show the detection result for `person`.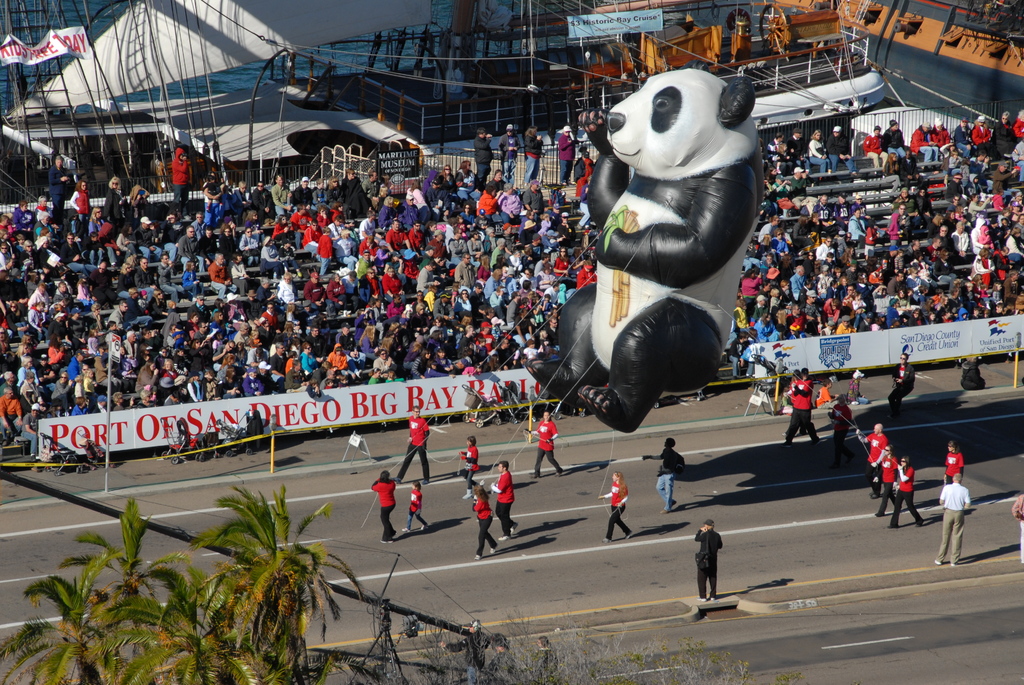
872:448:899:516.
